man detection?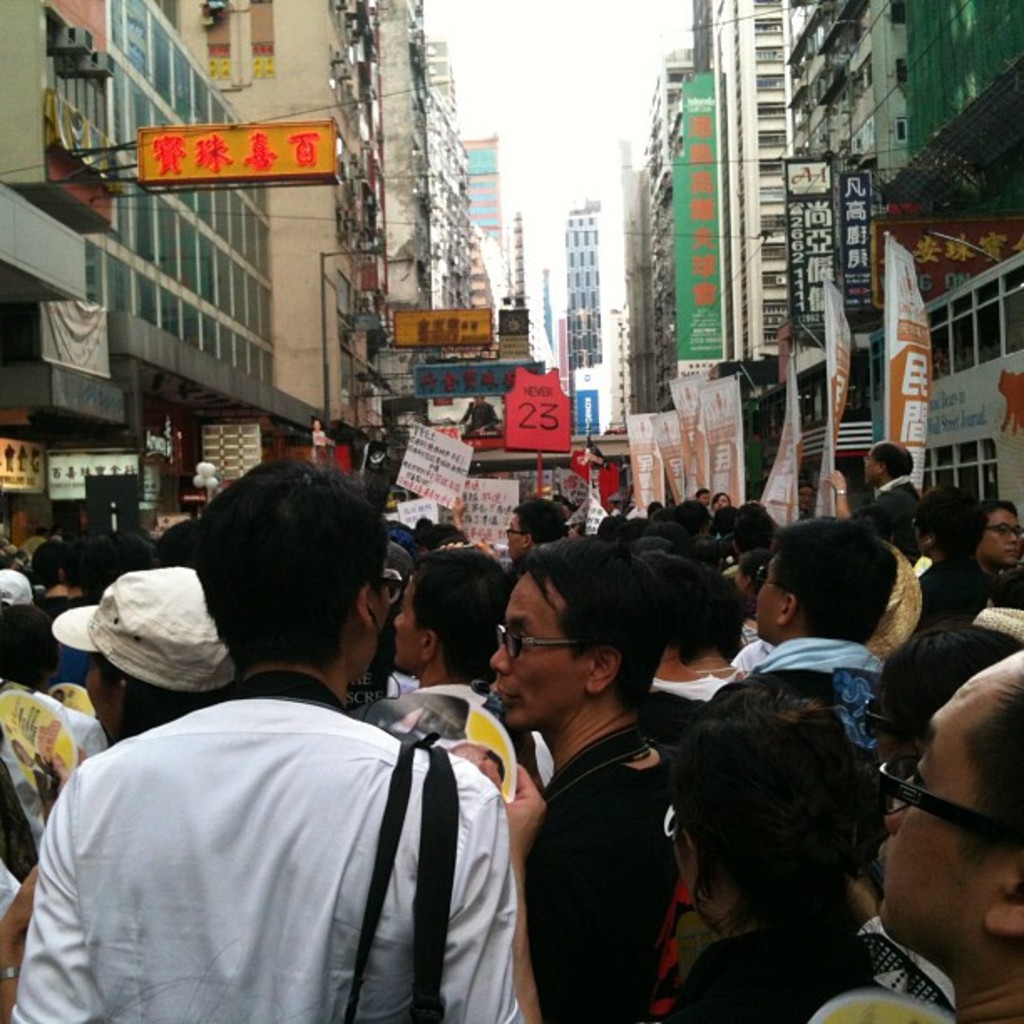
BBox(505, 504, 572, 554)
